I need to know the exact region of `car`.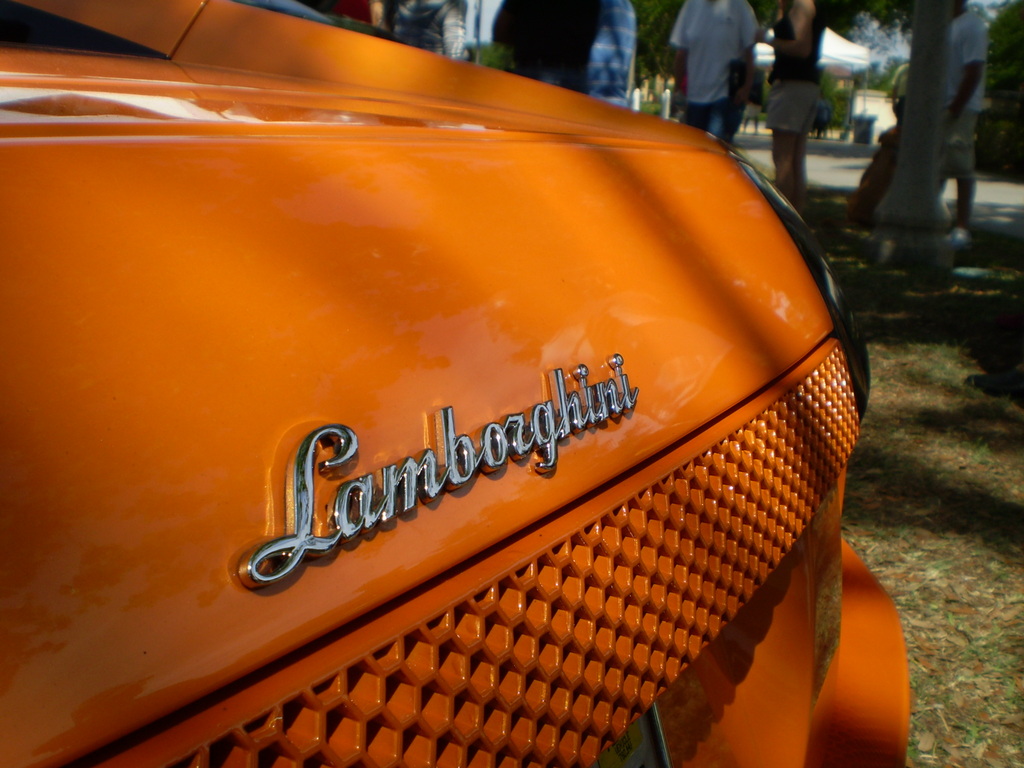
Region: (0,0,913,767).
